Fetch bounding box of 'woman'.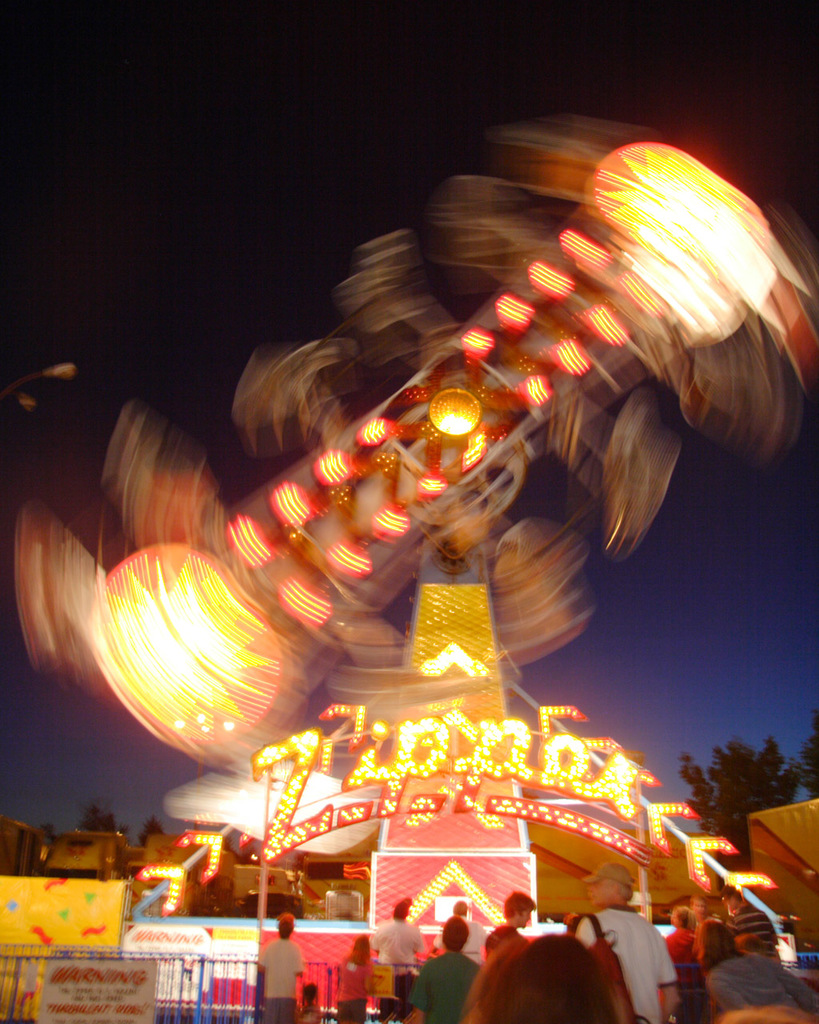
Bbox: 462/927/619/1023.
